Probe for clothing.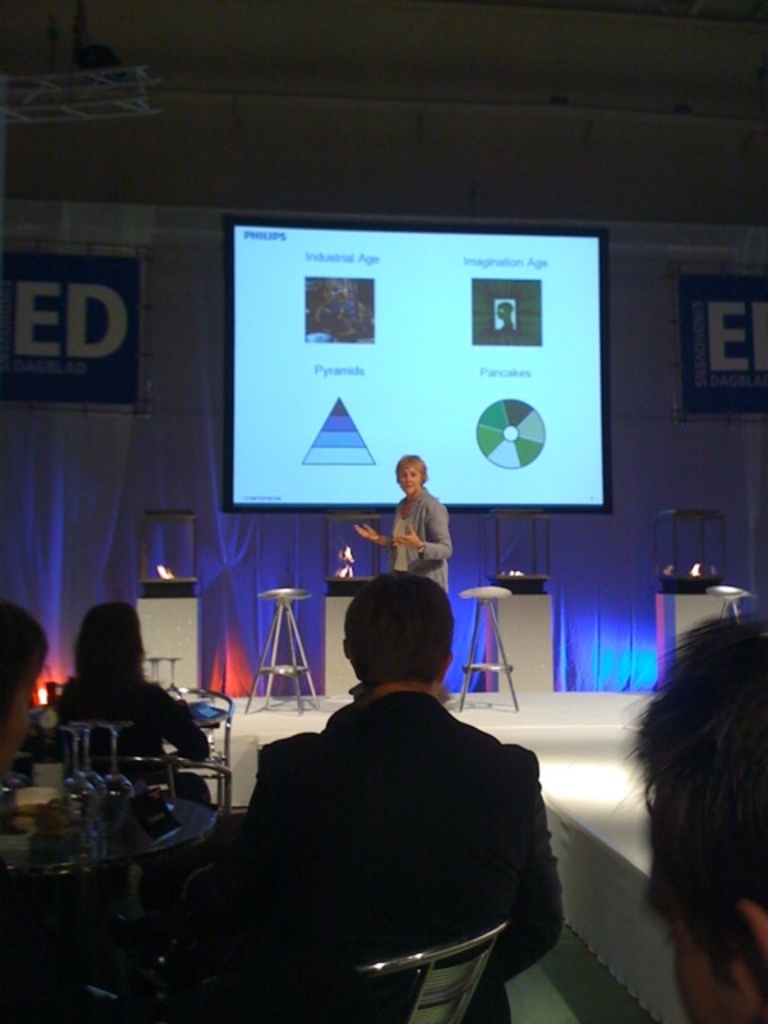
Probe result: bbox=[395, 466, 448, 560].
